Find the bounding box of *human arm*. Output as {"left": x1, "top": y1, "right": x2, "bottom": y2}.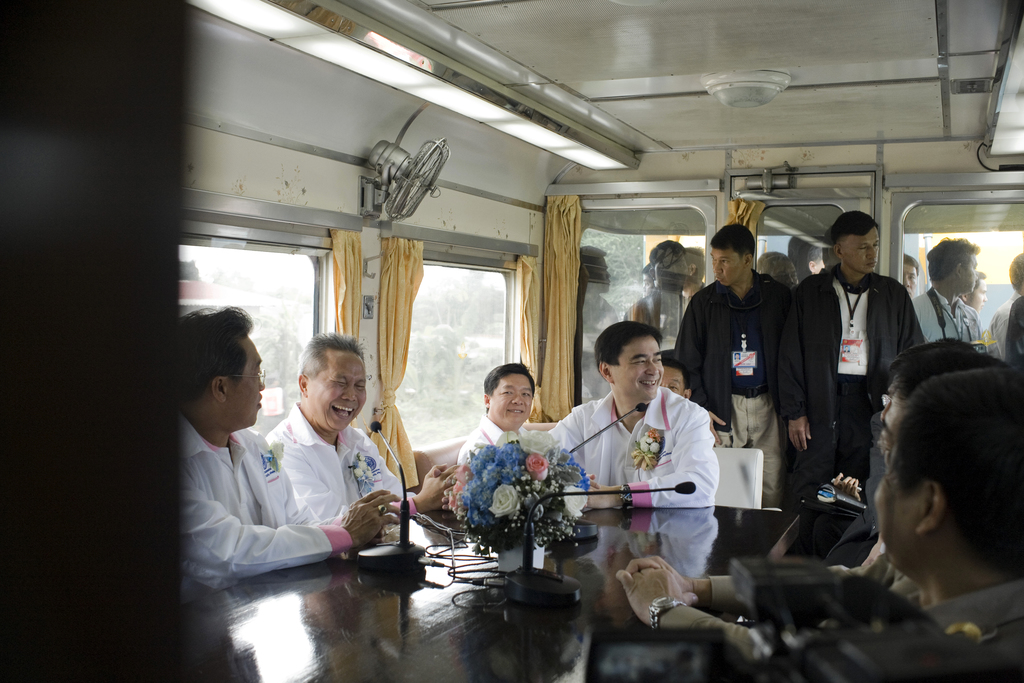
{"left": 432, "top": 465, "right": 478, "bottom": 515}.
